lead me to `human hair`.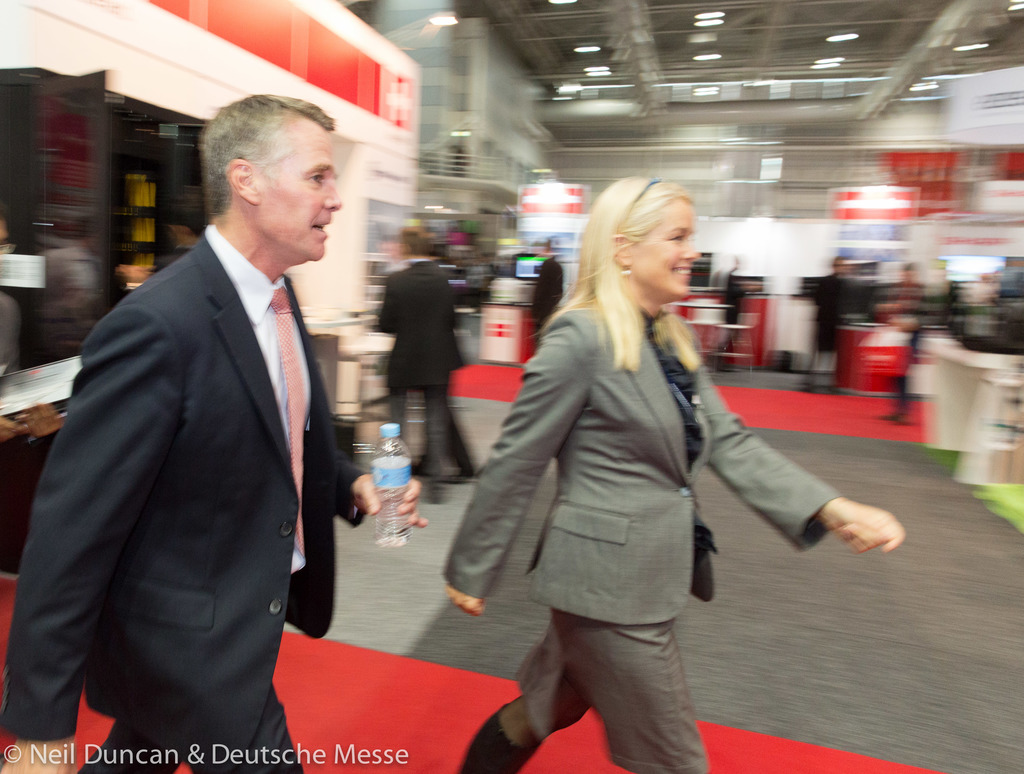
Lead to rect(531, 173, 701, 373).
